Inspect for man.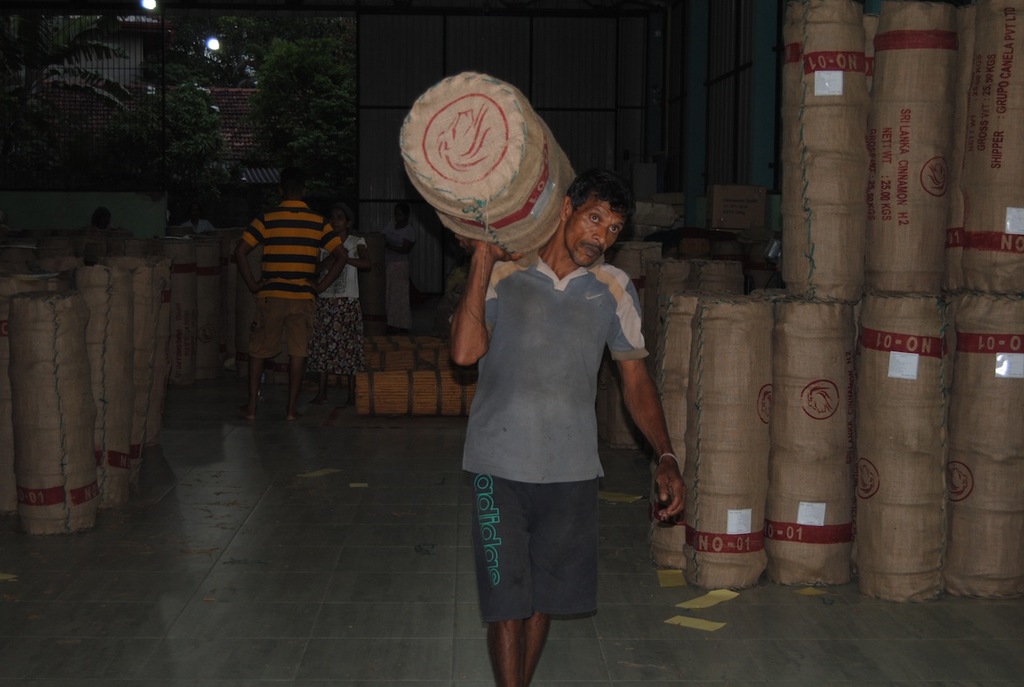
Inspection: pyautogui.locateOnScreen(438, 137, 658, 670).
